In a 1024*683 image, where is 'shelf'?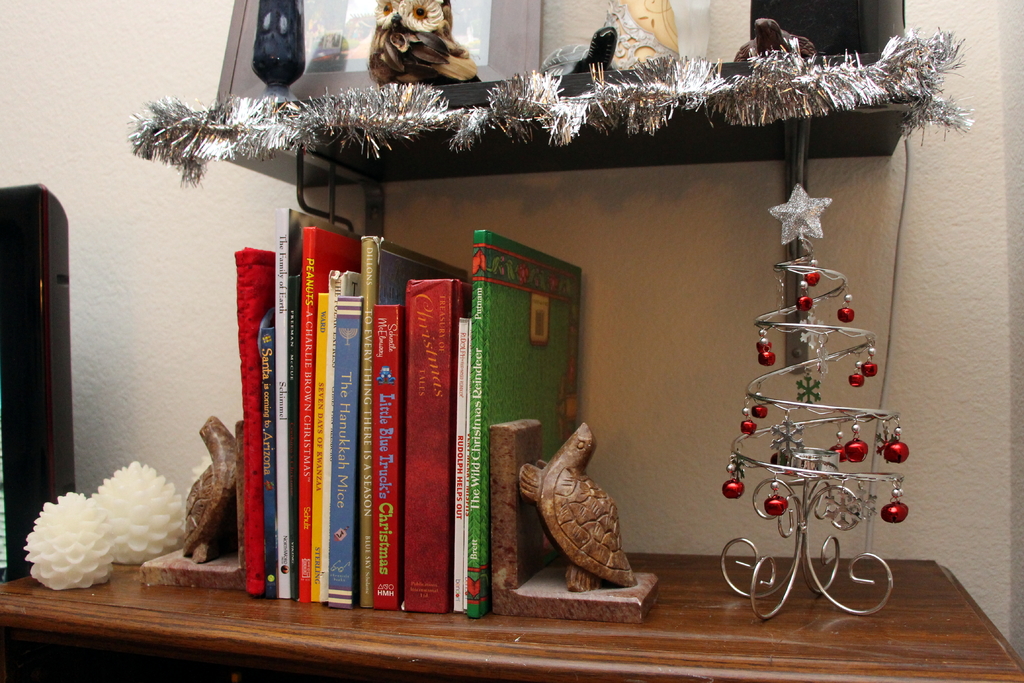
269 83 922 232.
